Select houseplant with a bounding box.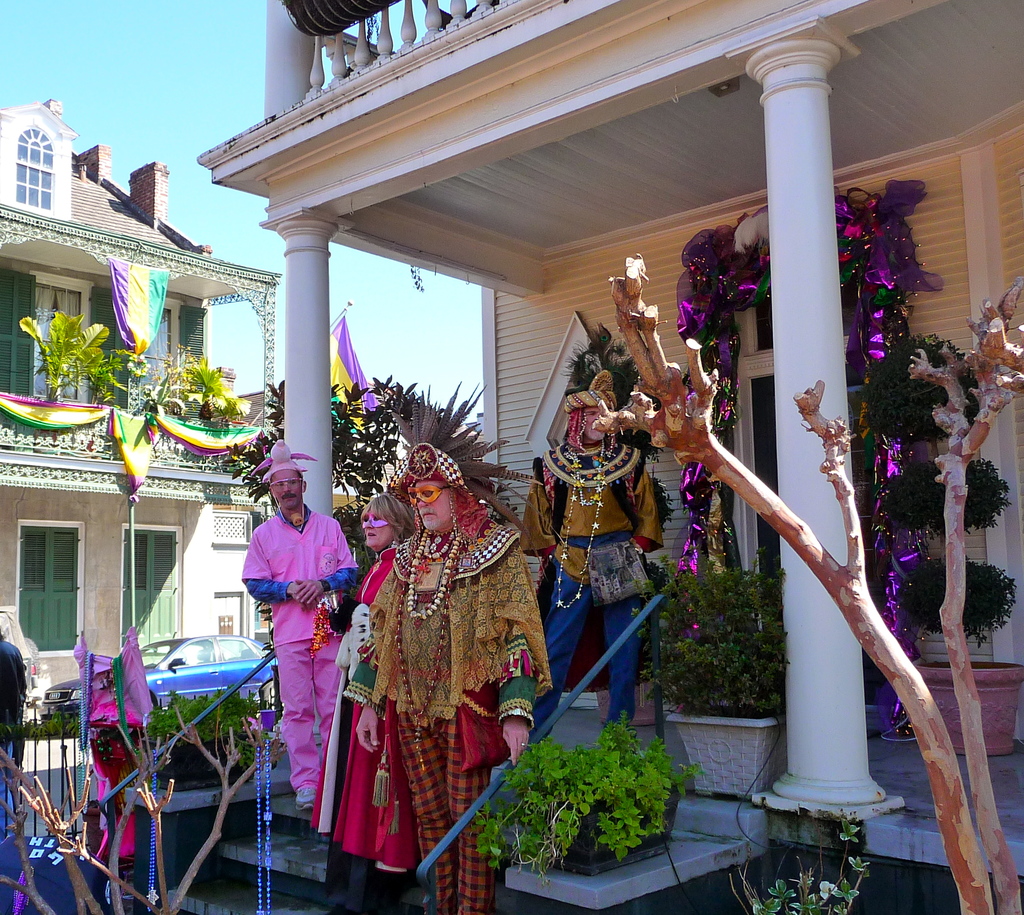
(x1=0, y1=708, x2=270, y2=909).
